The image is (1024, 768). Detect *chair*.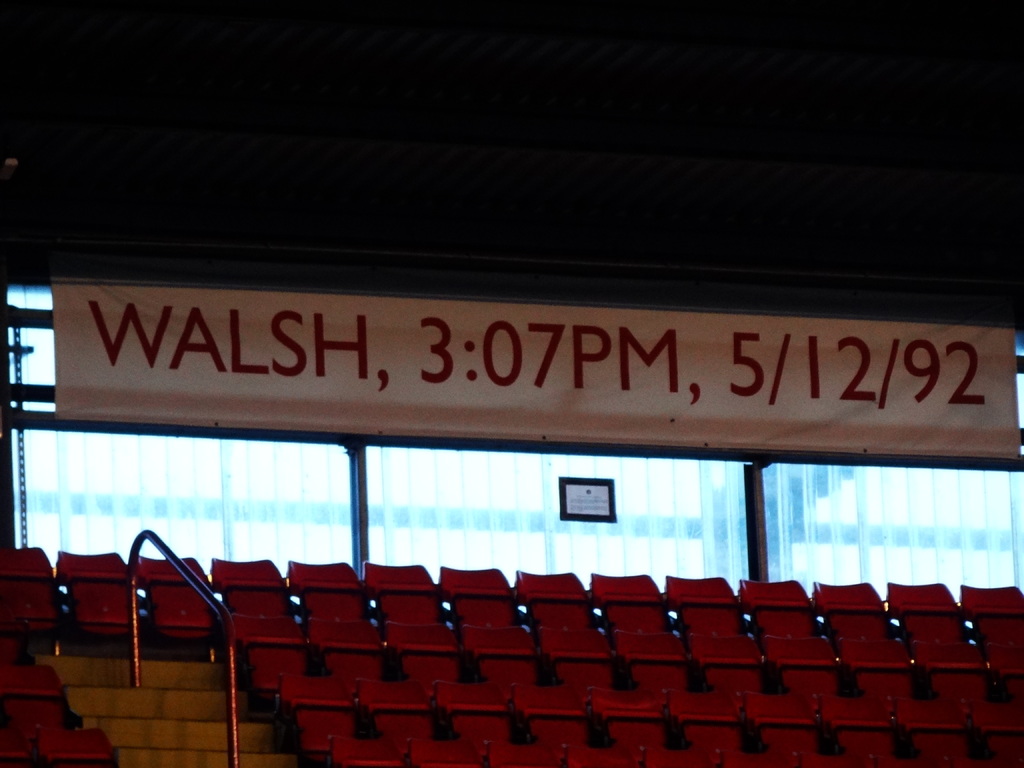
Detection: 327/739/413/767.
